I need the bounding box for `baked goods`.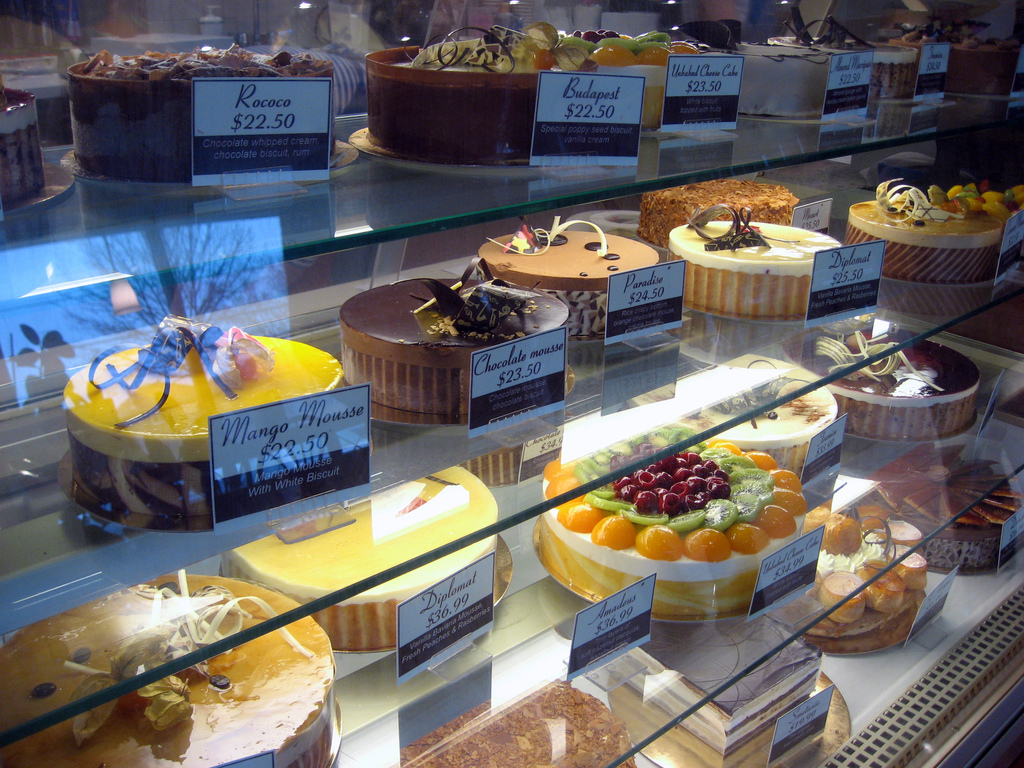
Here it is: [366, 25, 599, 166].
